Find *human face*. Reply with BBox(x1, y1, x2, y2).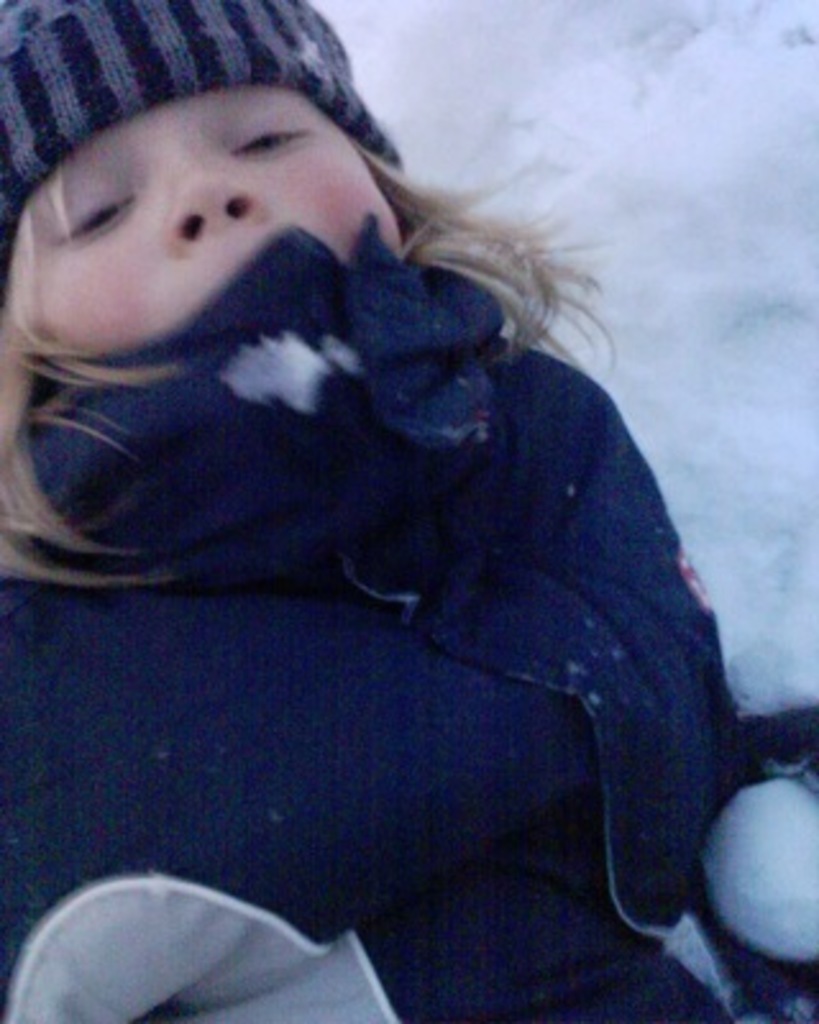
BBox(3, 90, 402, 364).
